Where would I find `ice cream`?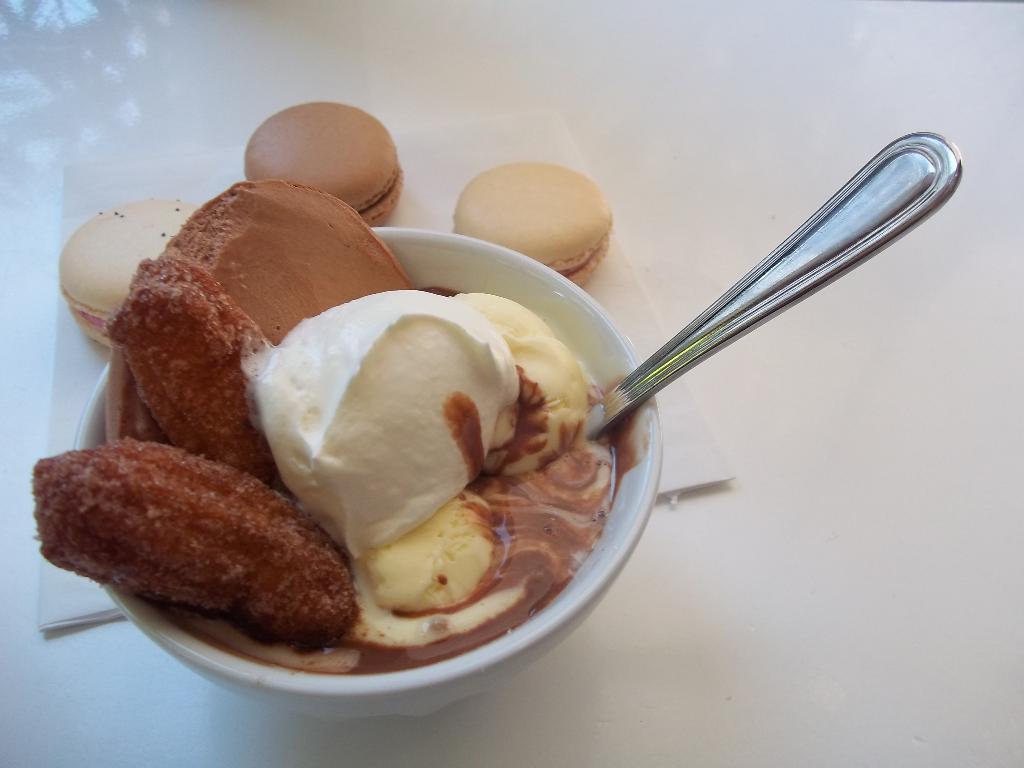
At rect(24, 170, 630, 675).
